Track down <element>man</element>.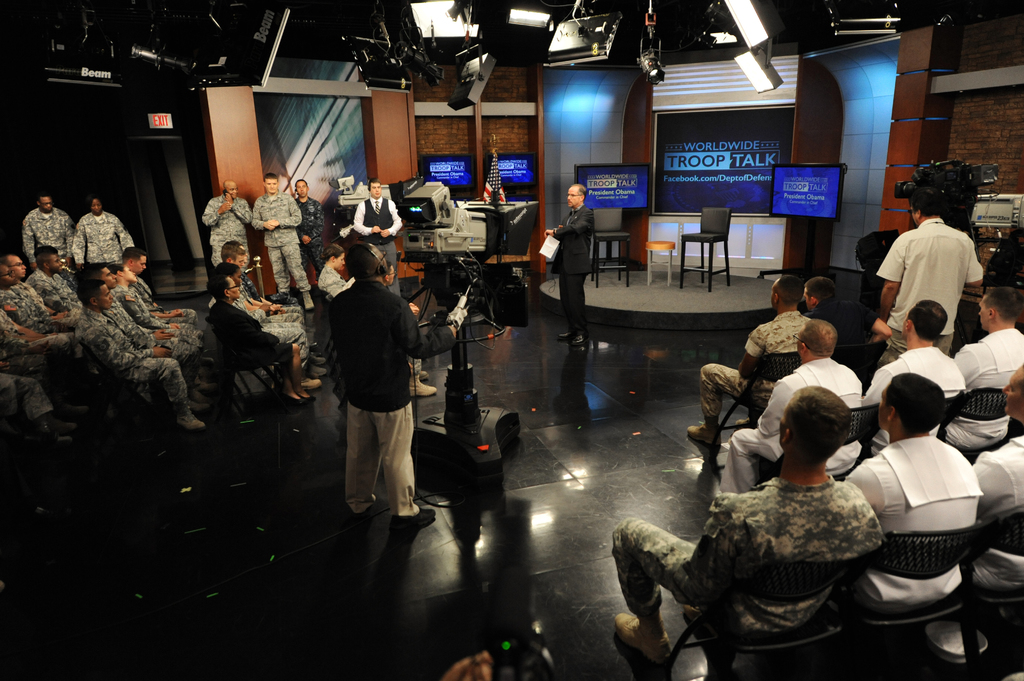
Tracked to 943,285,1023,446.
